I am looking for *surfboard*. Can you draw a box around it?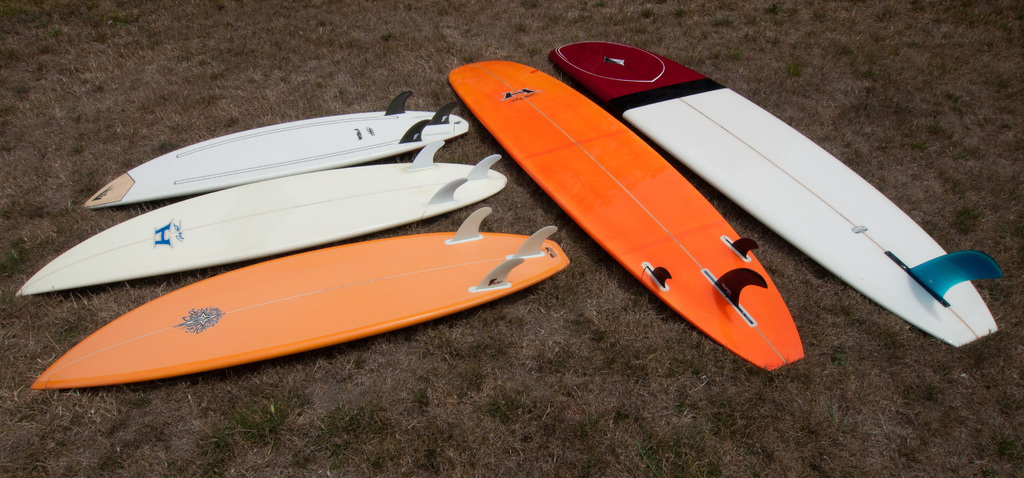
Sure, the bounding box is {"left": 547, "top": 39, "right": 1008, "bottom": 350}.
